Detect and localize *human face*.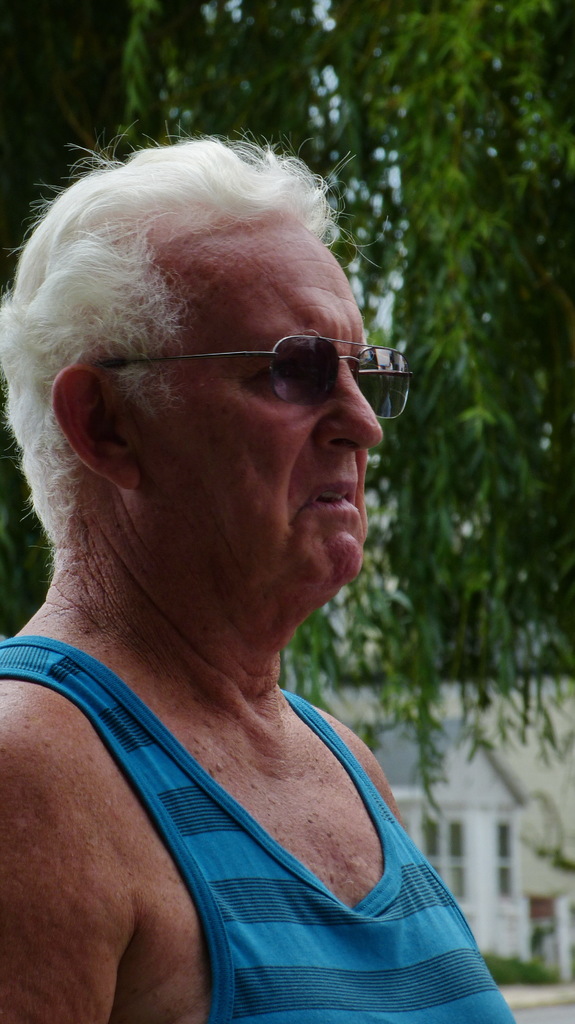
Localized at [142, 217, 382, 584].
